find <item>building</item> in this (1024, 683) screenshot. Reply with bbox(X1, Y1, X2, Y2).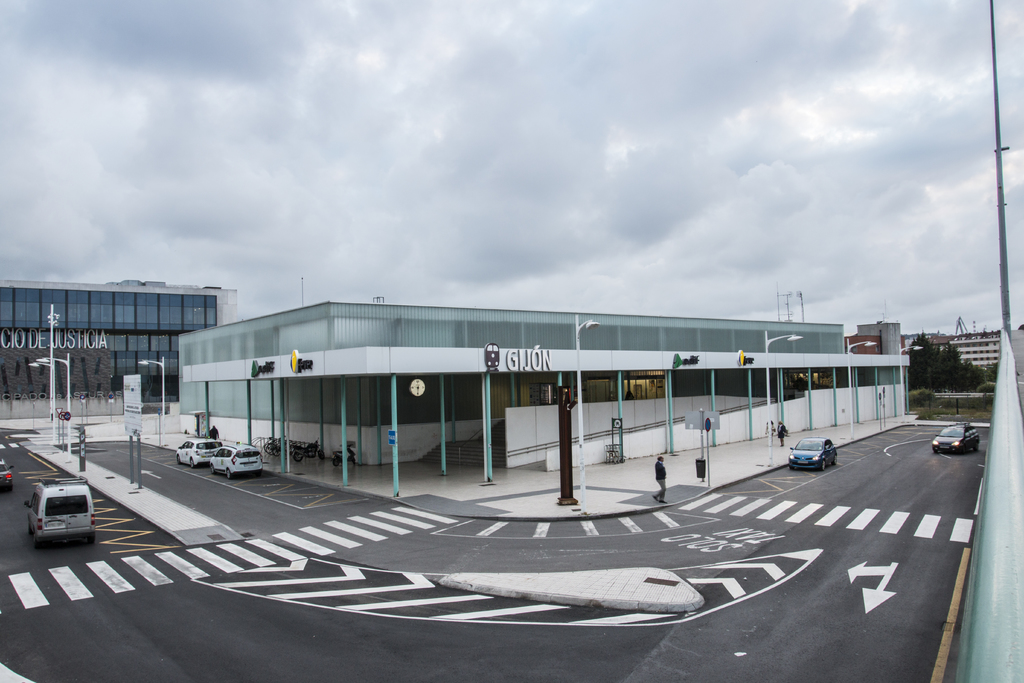
bbox(919, 324, 995, 379).
